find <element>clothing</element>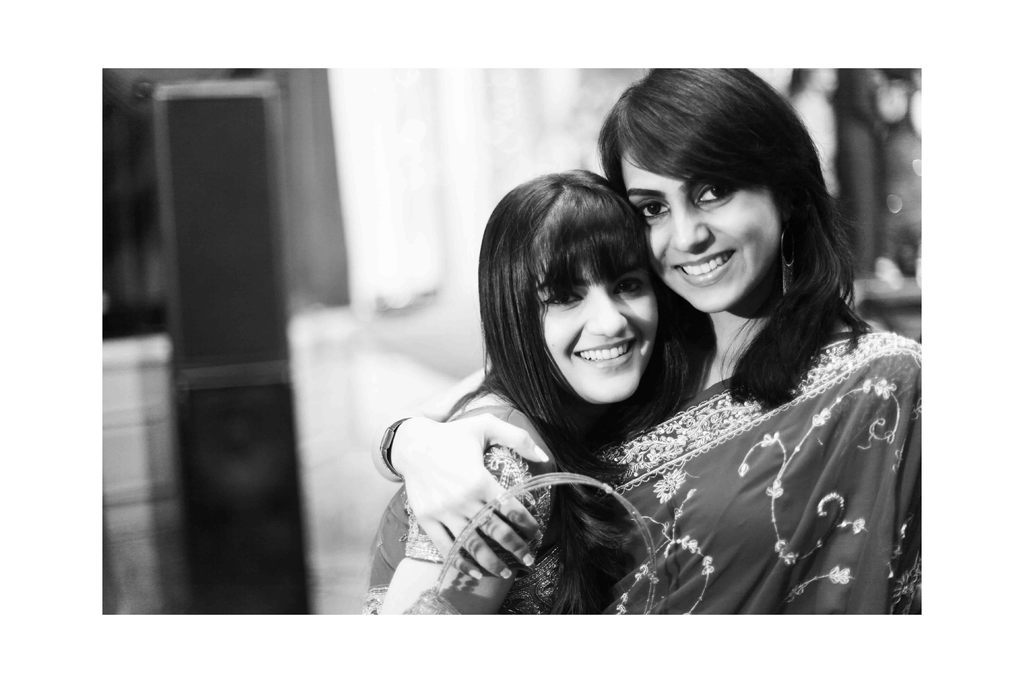
{"left": 356, "top": 388, "right": 593, "bottom": 614}
